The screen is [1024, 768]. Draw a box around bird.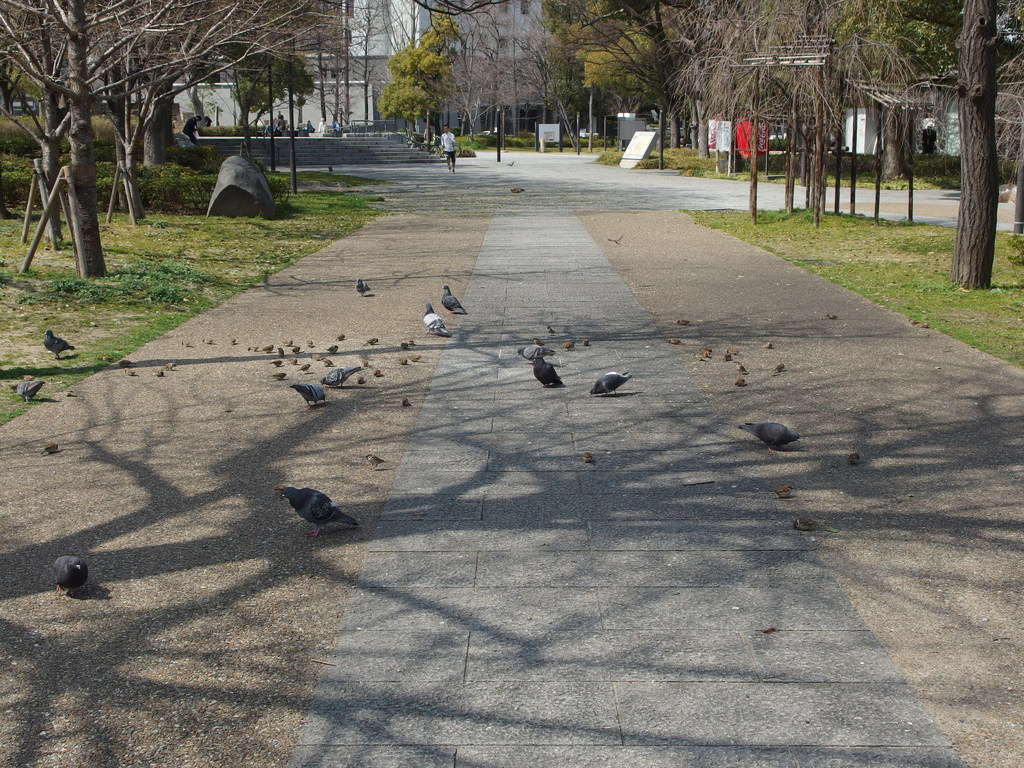
(x1=269, y1=487, x2=361, y2=539).
